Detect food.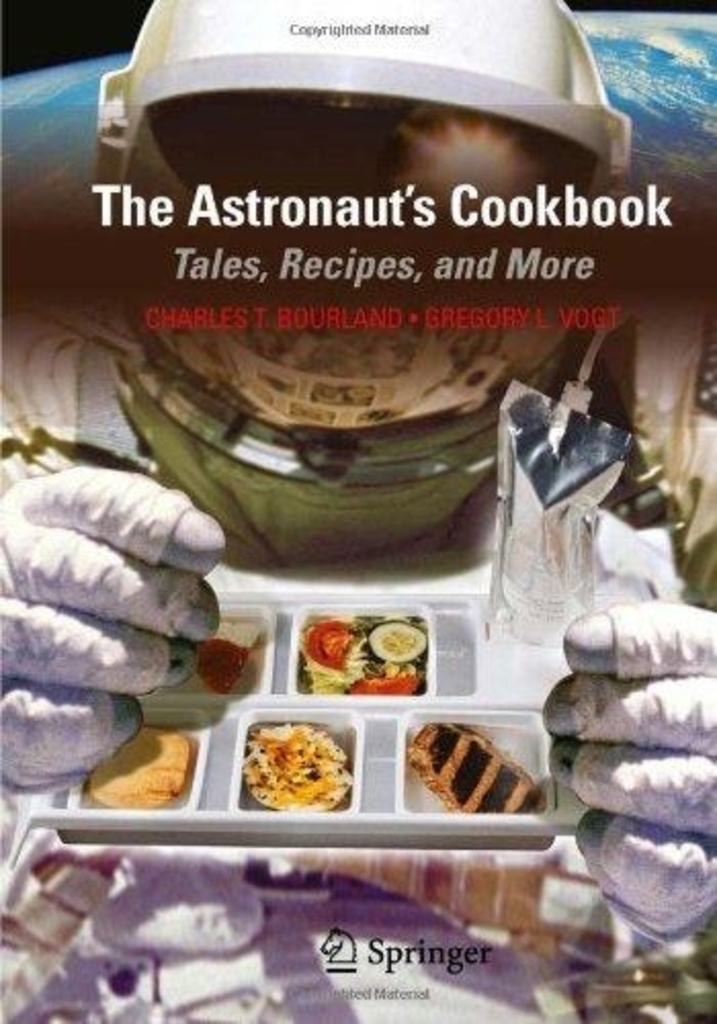
Detected at [410, 719, 537, 815].
